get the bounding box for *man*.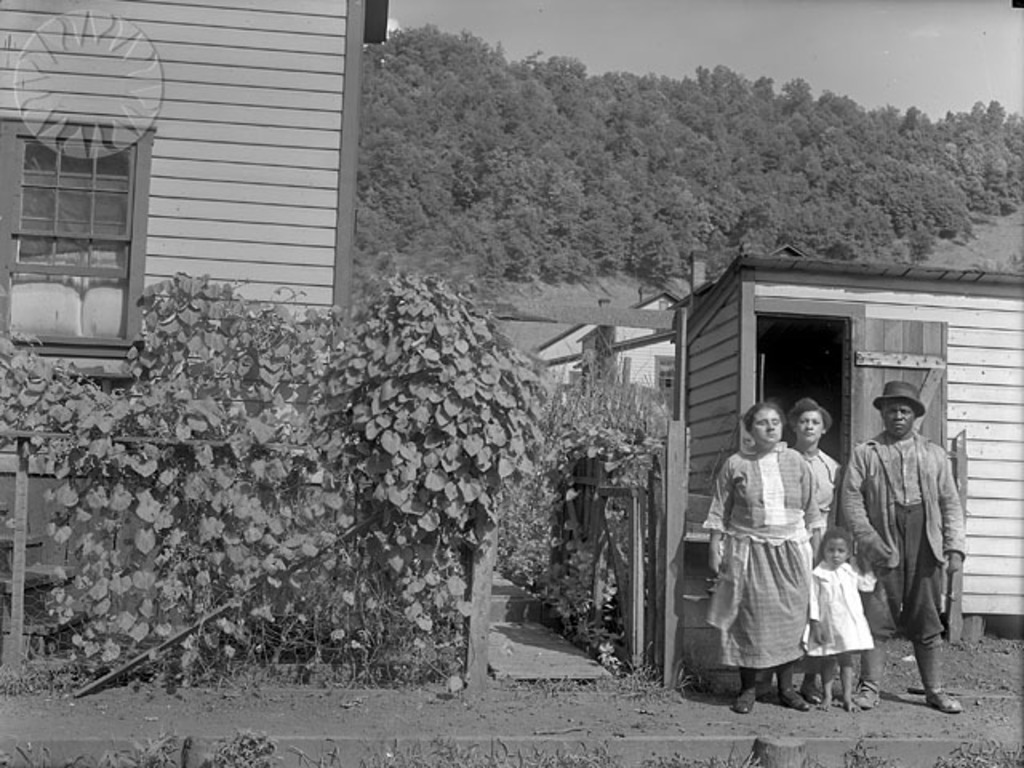
854,390,970,714.
